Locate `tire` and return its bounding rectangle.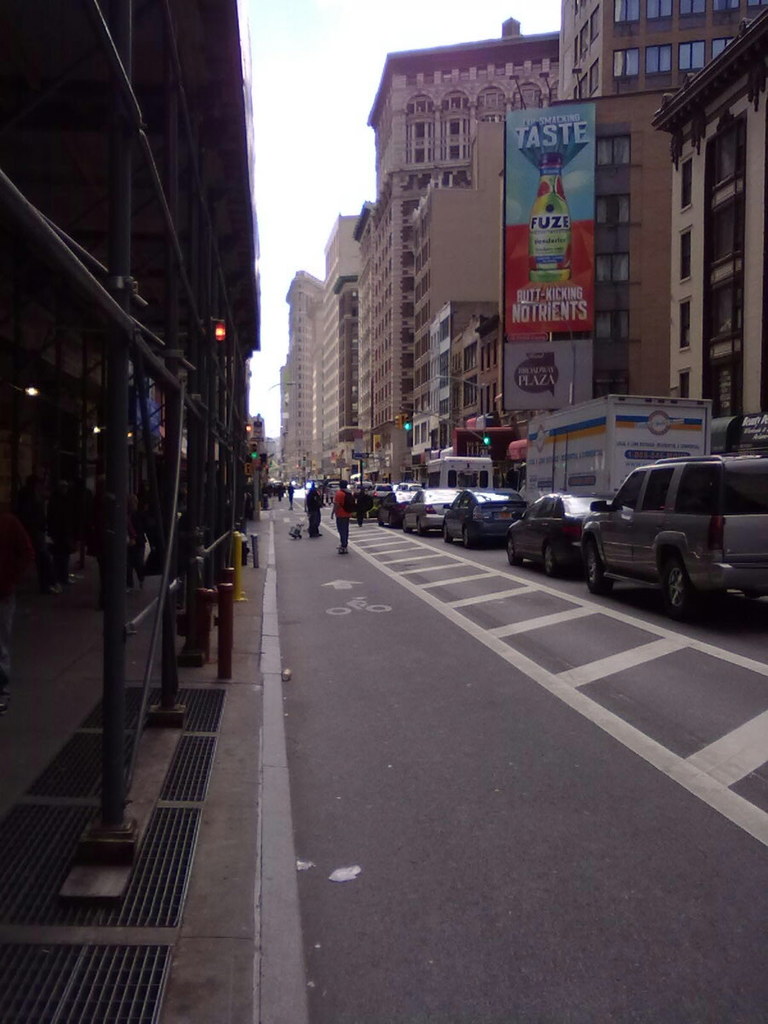
<box>440,517,453,540</box>.
